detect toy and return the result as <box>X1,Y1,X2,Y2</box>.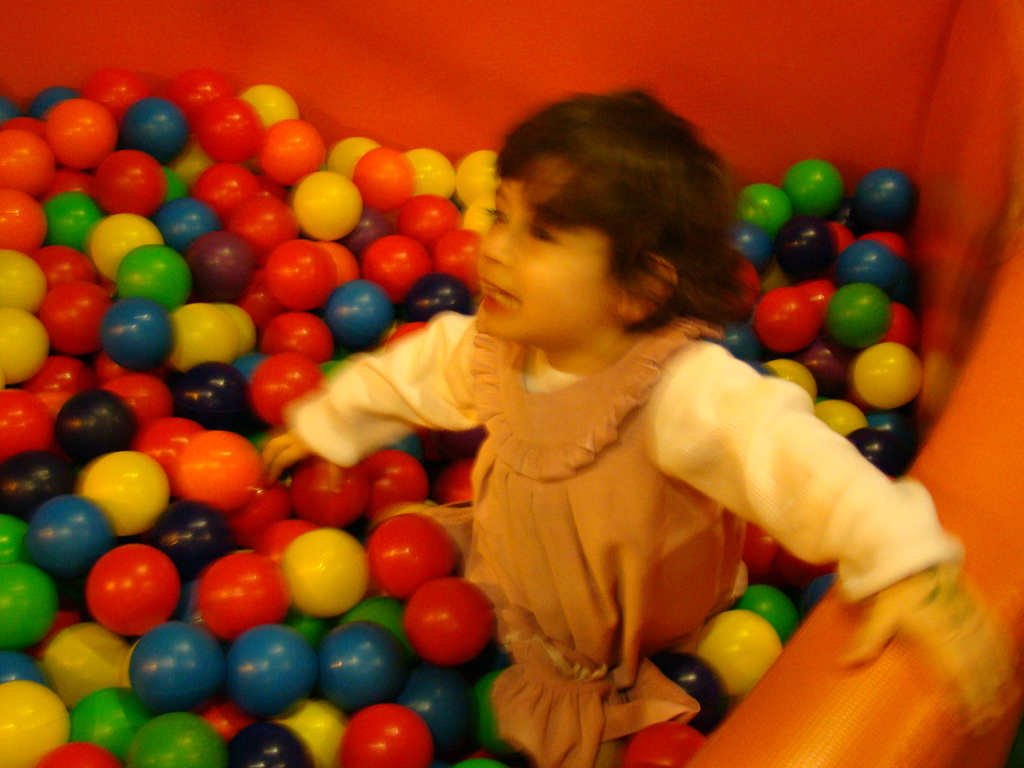
<box>731,574,806,637</box>.
